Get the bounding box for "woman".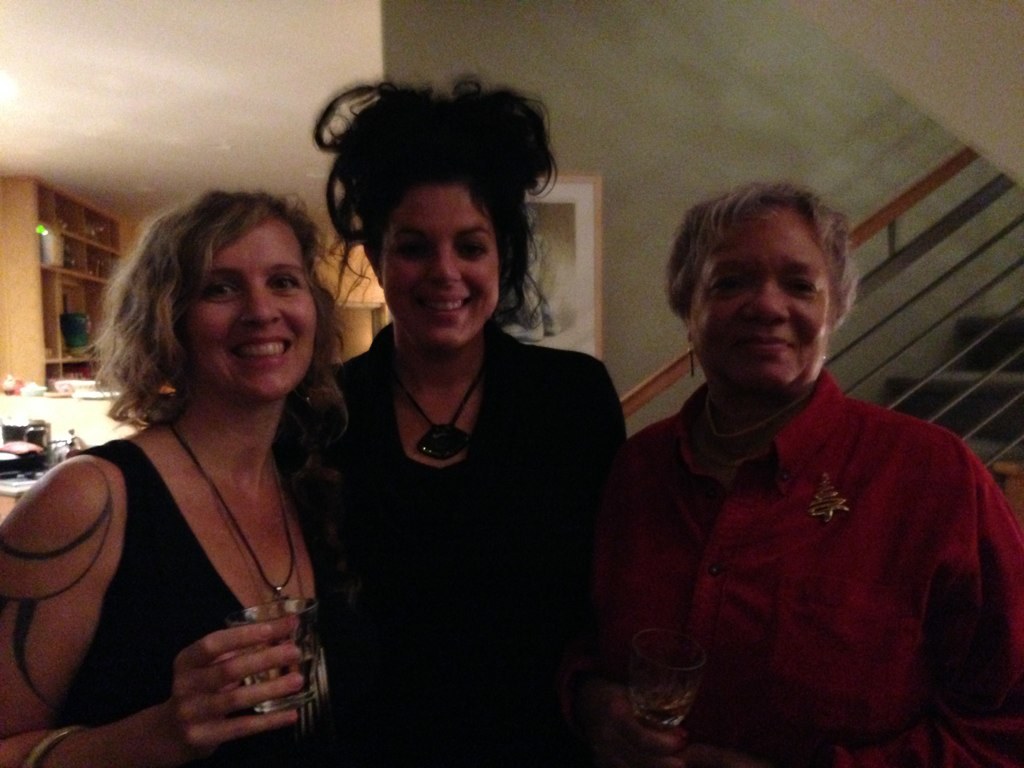
{"x1": 323, "y1": 74, "x2": 625, "y2": 767}.
